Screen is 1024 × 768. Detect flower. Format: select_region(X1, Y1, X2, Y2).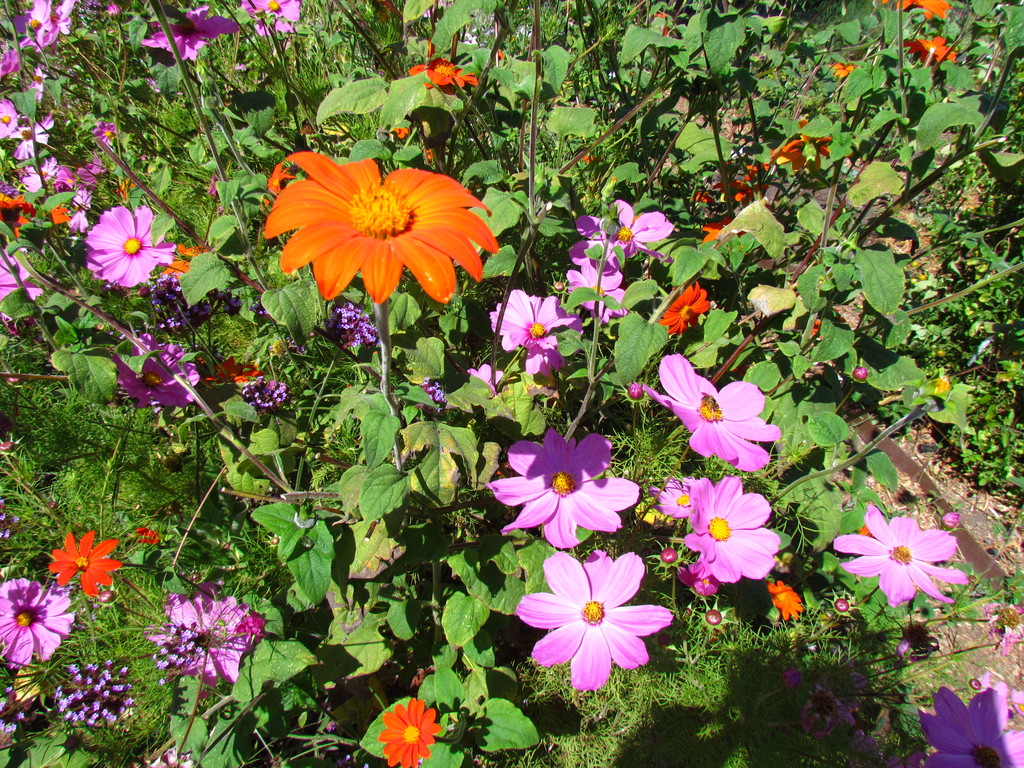
select_region(147, 749, 202, 767).
